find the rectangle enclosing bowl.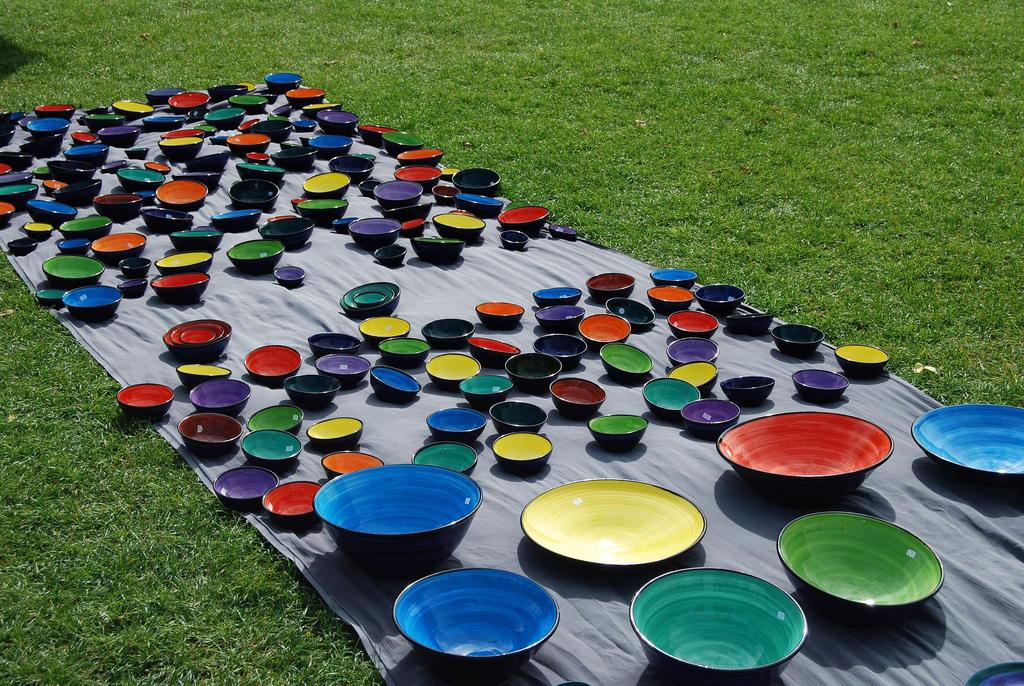
l=522, t=479, r=707, b=568.
